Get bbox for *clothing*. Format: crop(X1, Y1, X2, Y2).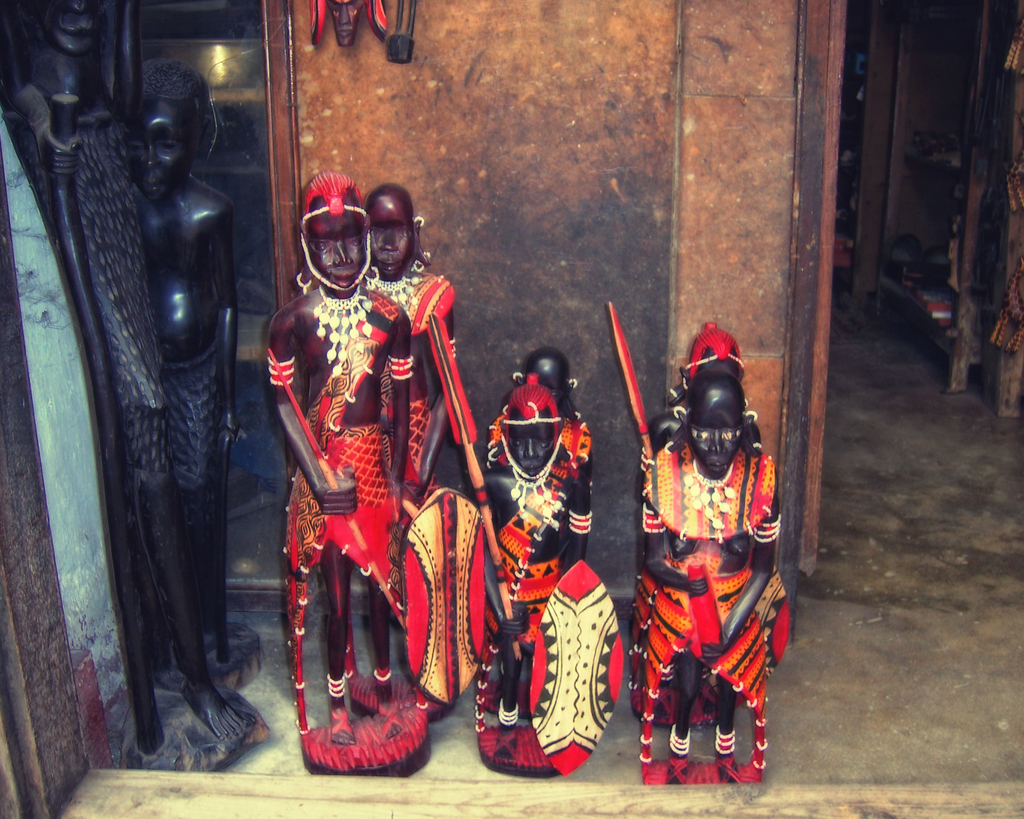
crop(639, 392, 778, 753).
